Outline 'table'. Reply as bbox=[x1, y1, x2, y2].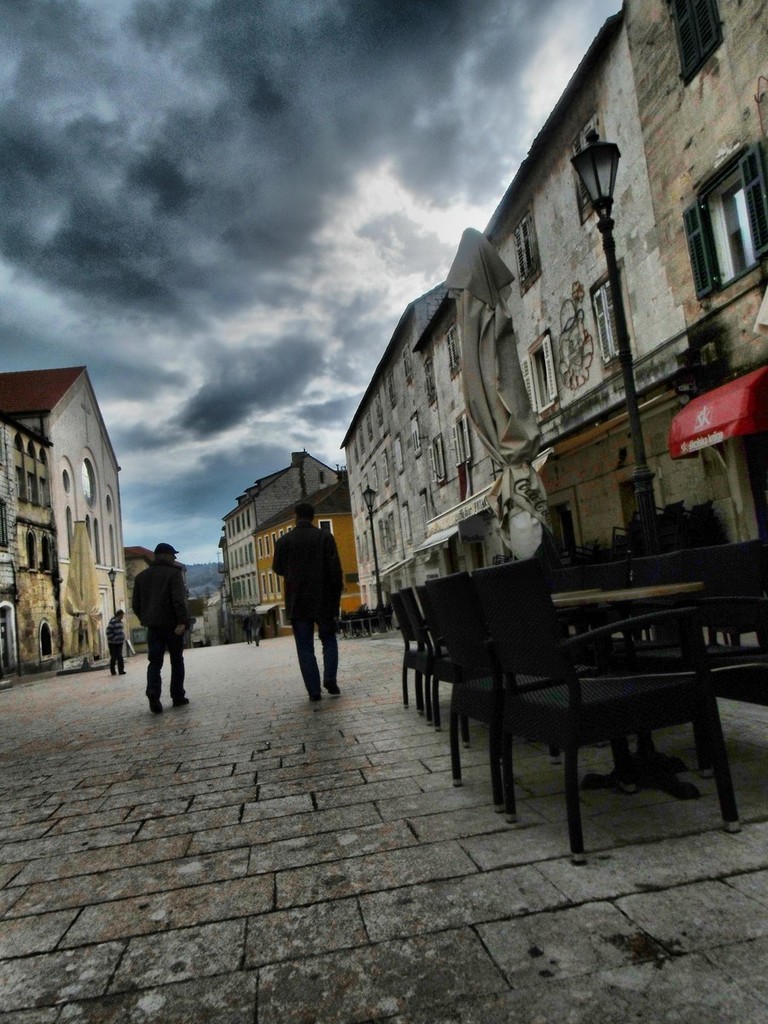
bbox=[552, 591, 705, 801].
